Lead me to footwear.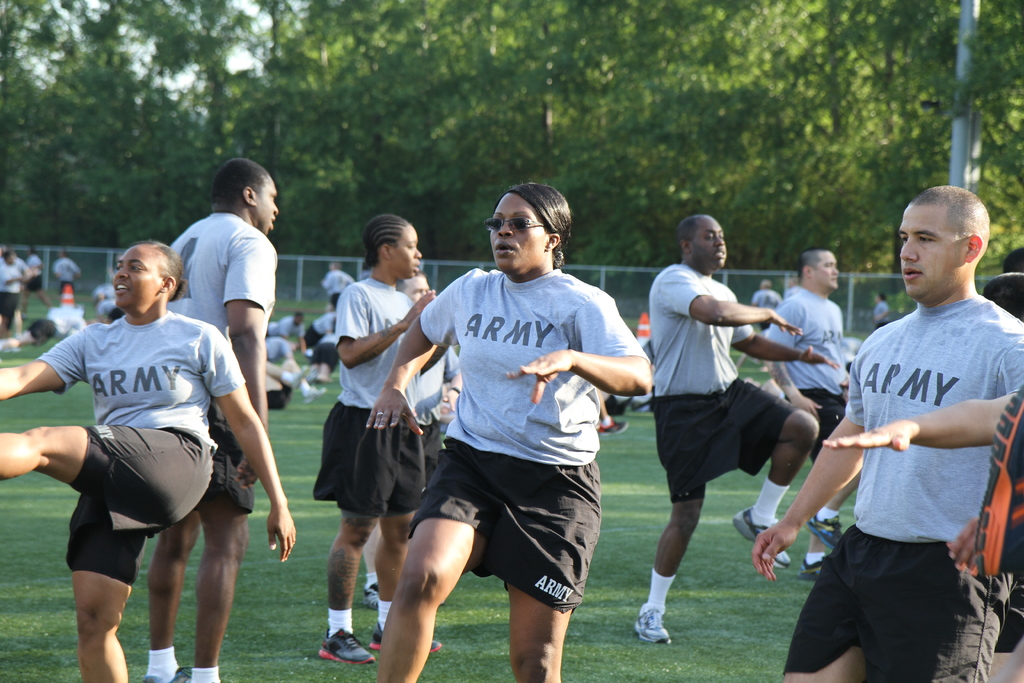
Lead to [805, 513, 845, 546].
